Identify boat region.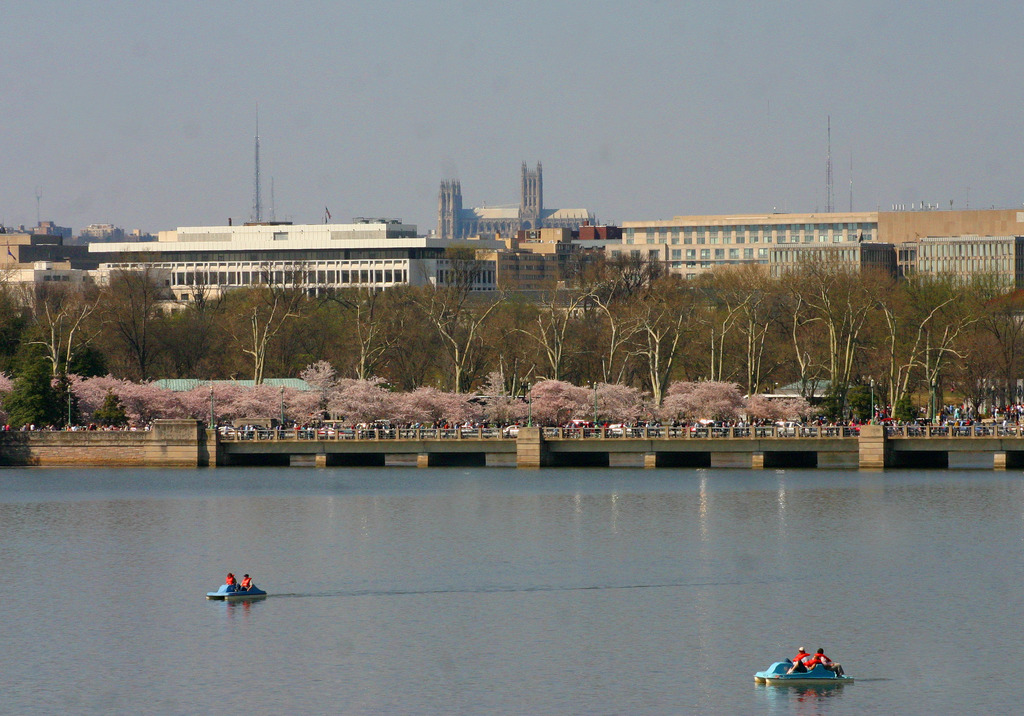
Region: rect(755, 656, 856, 686).
